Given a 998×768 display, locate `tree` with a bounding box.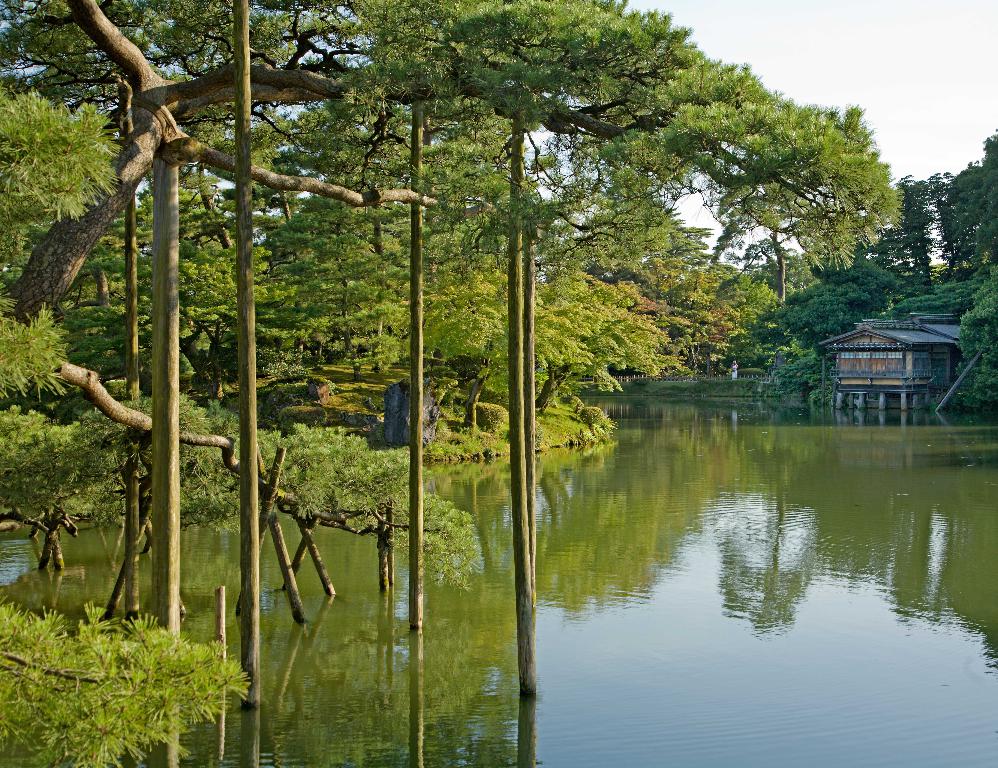
Located: <bbox>803, 247, 892, 320</bbox>.
